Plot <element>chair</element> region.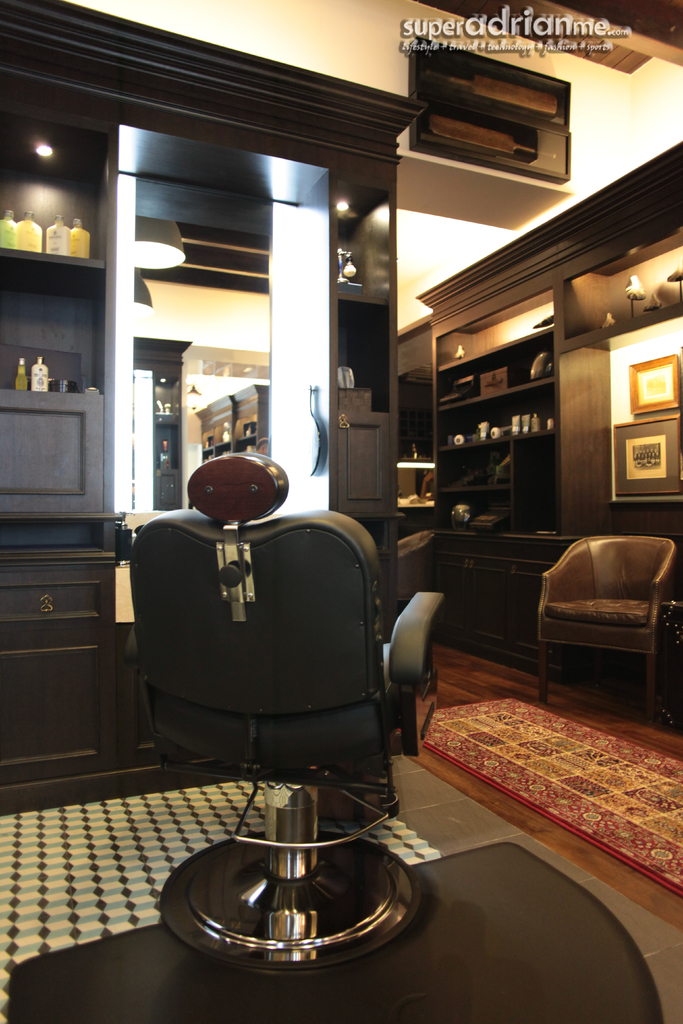
Plotted at detection(537, 538, 677, 721).
